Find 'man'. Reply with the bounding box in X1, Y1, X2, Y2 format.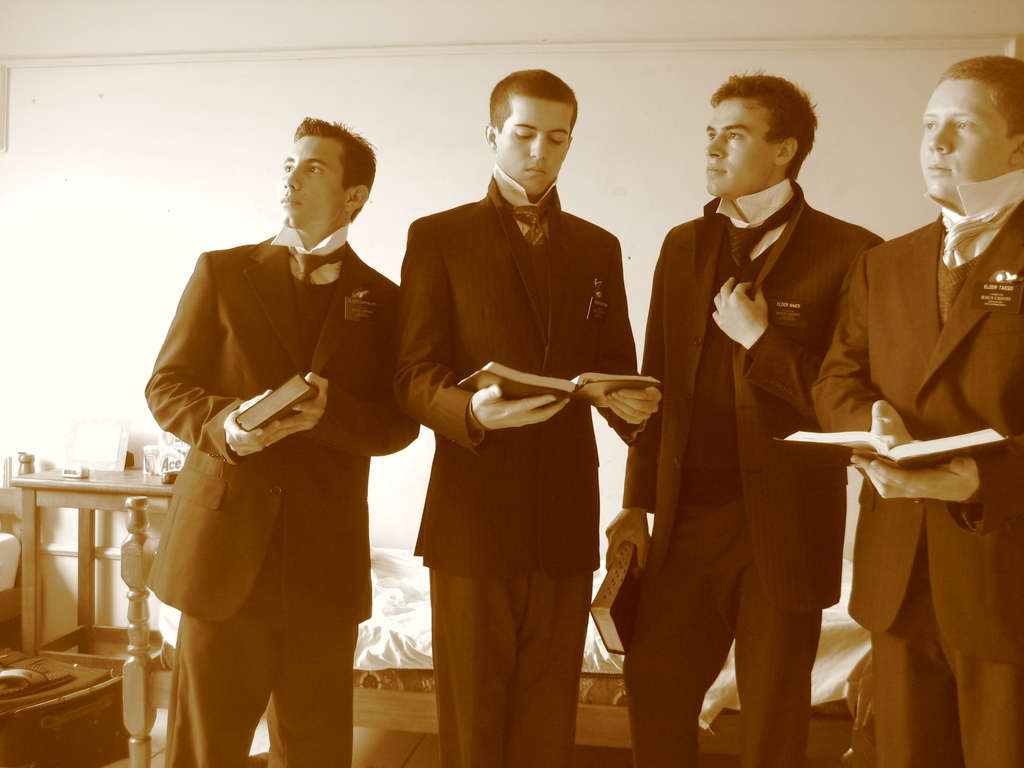
398, 68, 666, 758.
